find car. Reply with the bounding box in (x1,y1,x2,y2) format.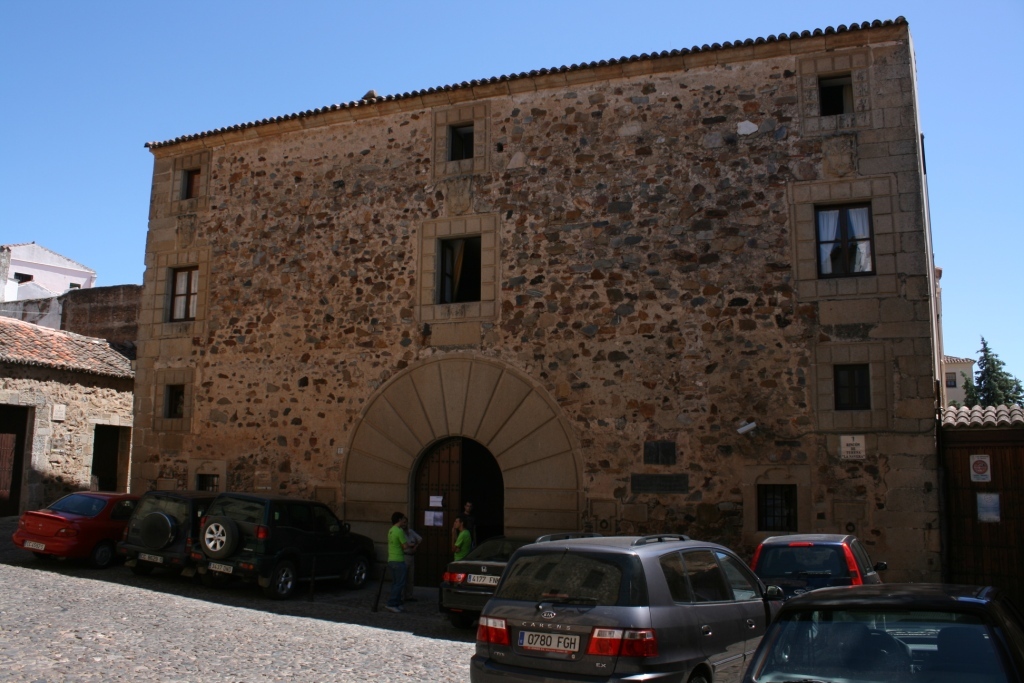
(445,530,520,612).
